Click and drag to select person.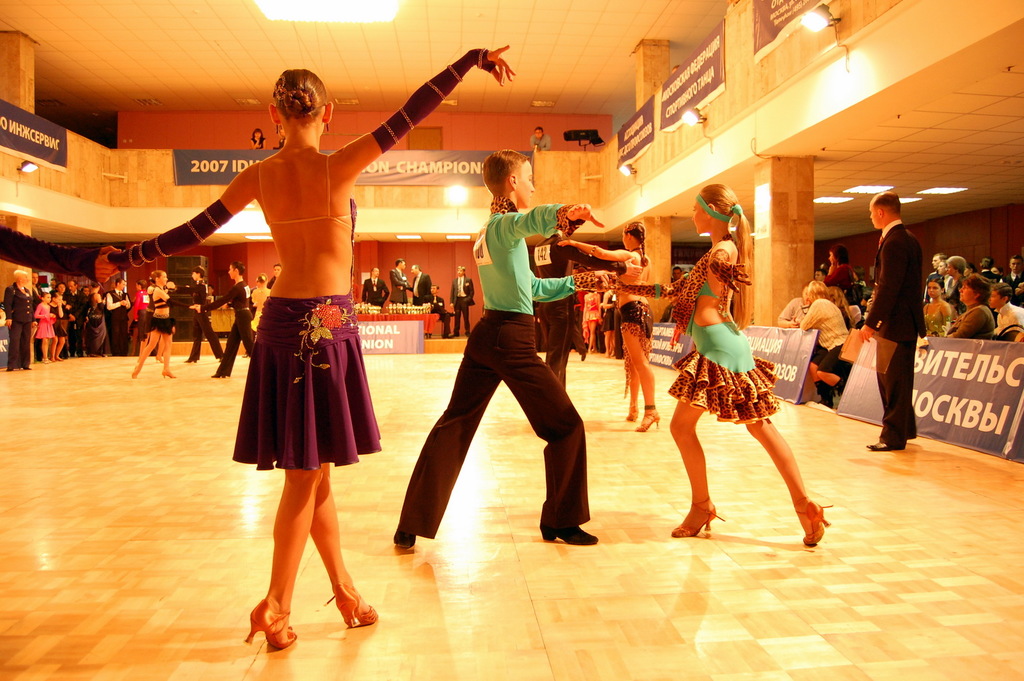
Selection: x1=190 y1=260 x2=255 y2=377.
